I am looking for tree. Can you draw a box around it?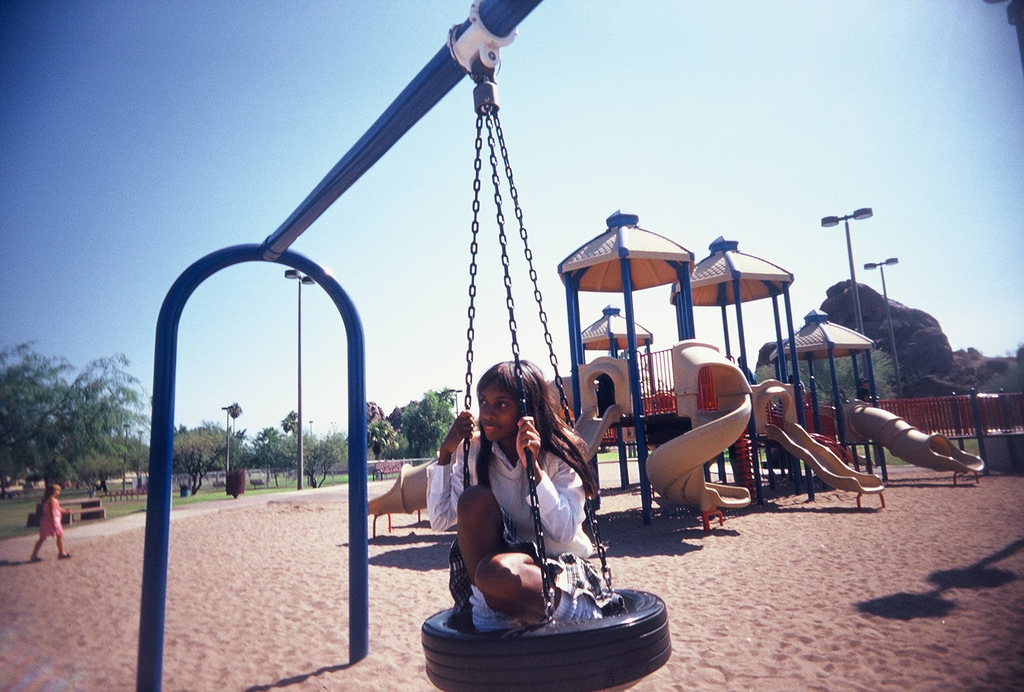
Sure, the bounding box is bbox(280, 411, 298, 431).
